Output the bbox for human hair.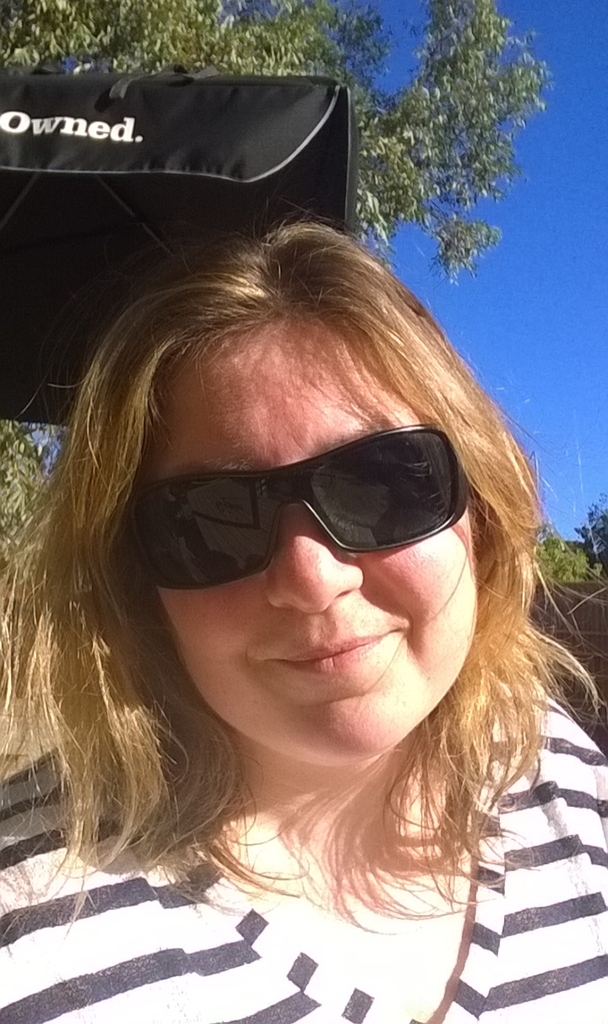
30/161/567/929.
